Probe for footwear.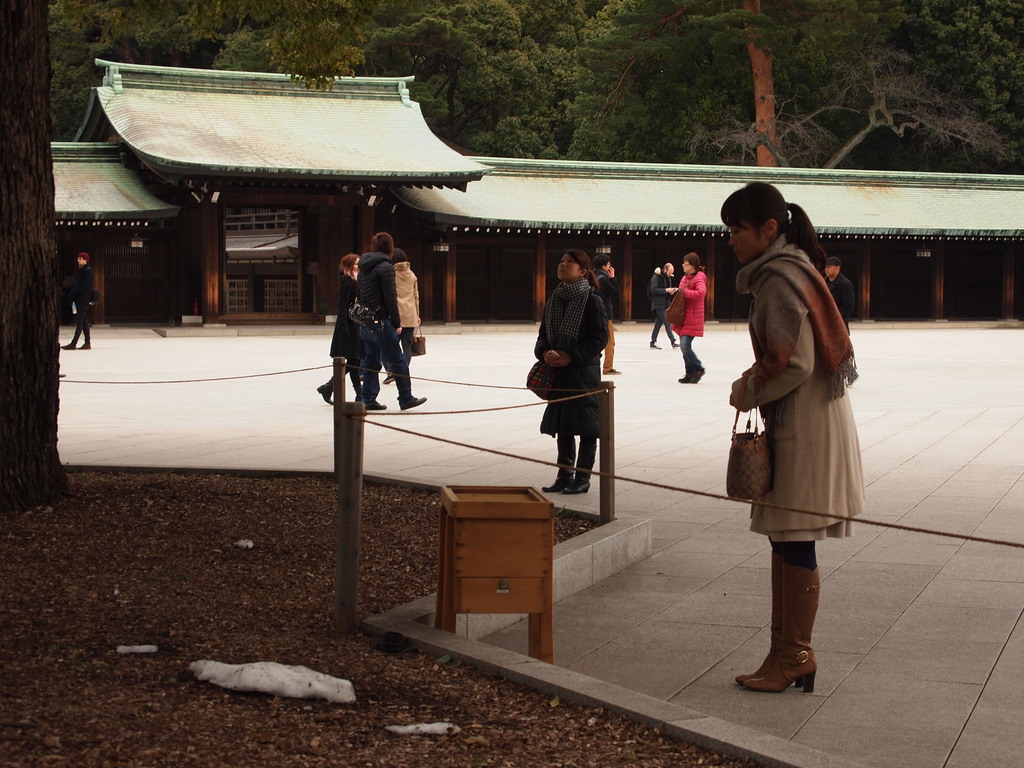
Probe result: left=688, top=368, right=701, bottom=383.
